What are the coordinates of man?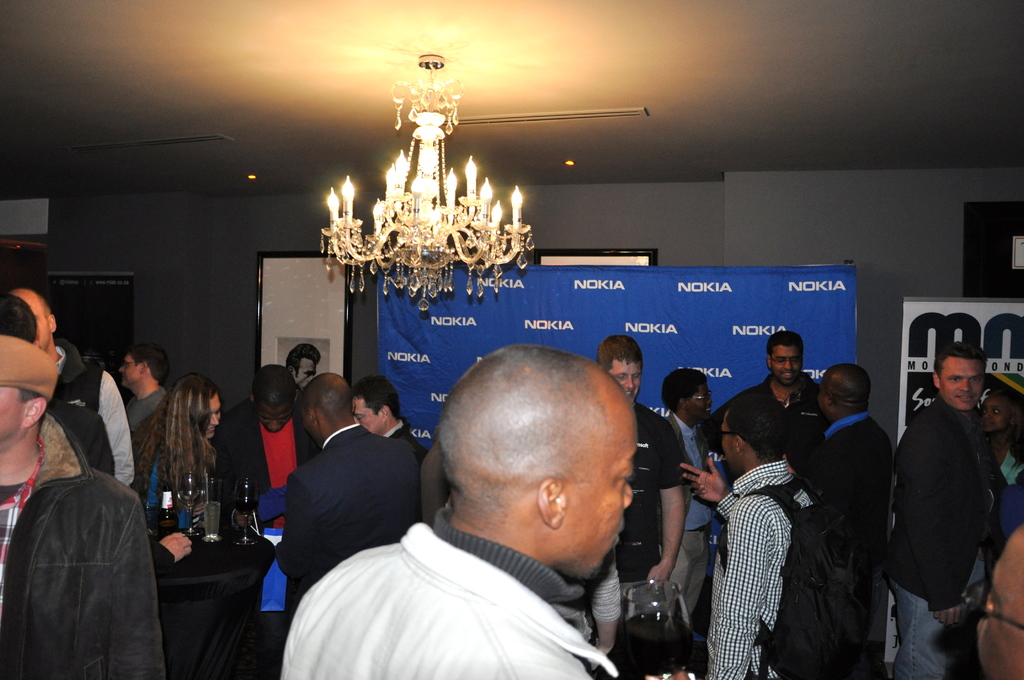
<bbox>116, 336, 168, 429</bbox>.
